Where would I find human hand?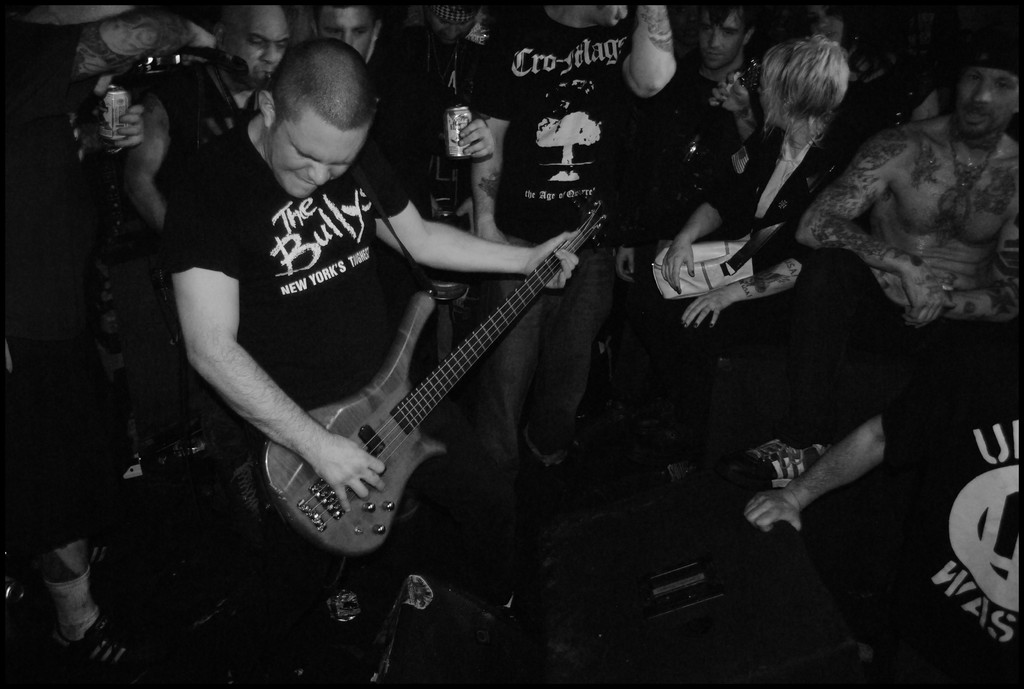
At l=663, t=237, r=697, b=298.
